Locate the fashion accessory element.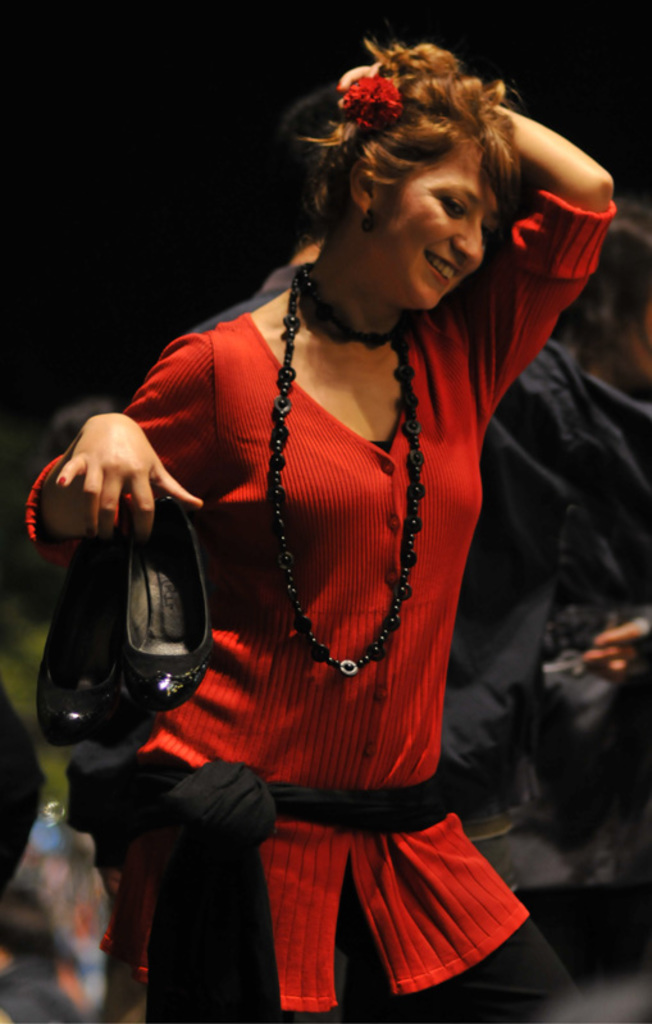
Element bbox: region(54, 746, 456, 1023).
